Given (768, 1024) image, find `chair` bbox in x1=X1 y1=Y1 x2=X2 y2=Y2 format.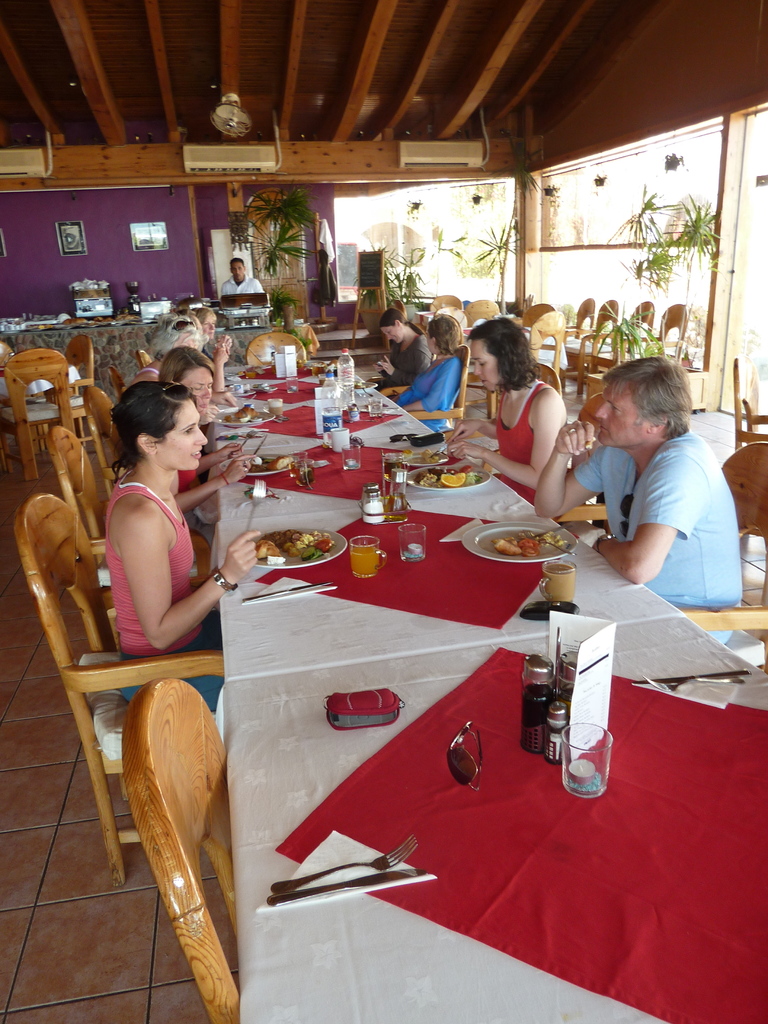
x1=644 y1=304 x2=687 y2=376.
